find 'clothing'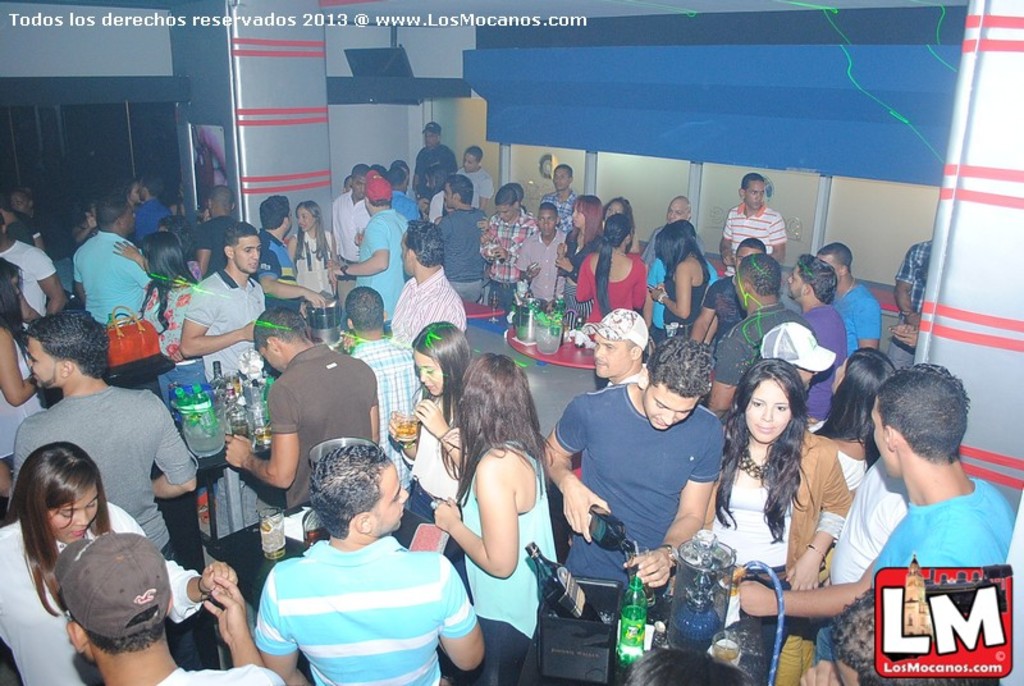
<region>268, 338, 378, 571</region>
